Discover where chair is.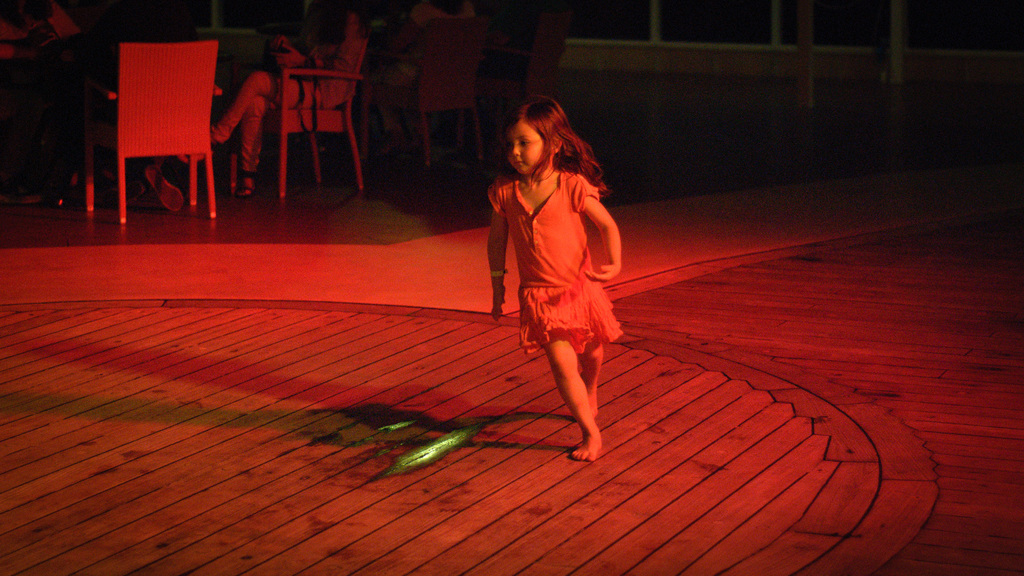
Discovered at 225,40,366,193.
